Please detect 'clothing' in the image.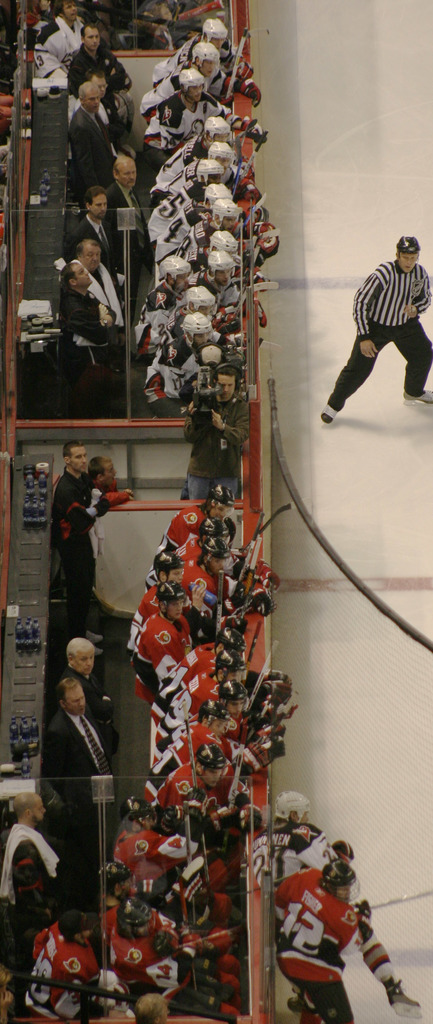
158:502:200:552.
